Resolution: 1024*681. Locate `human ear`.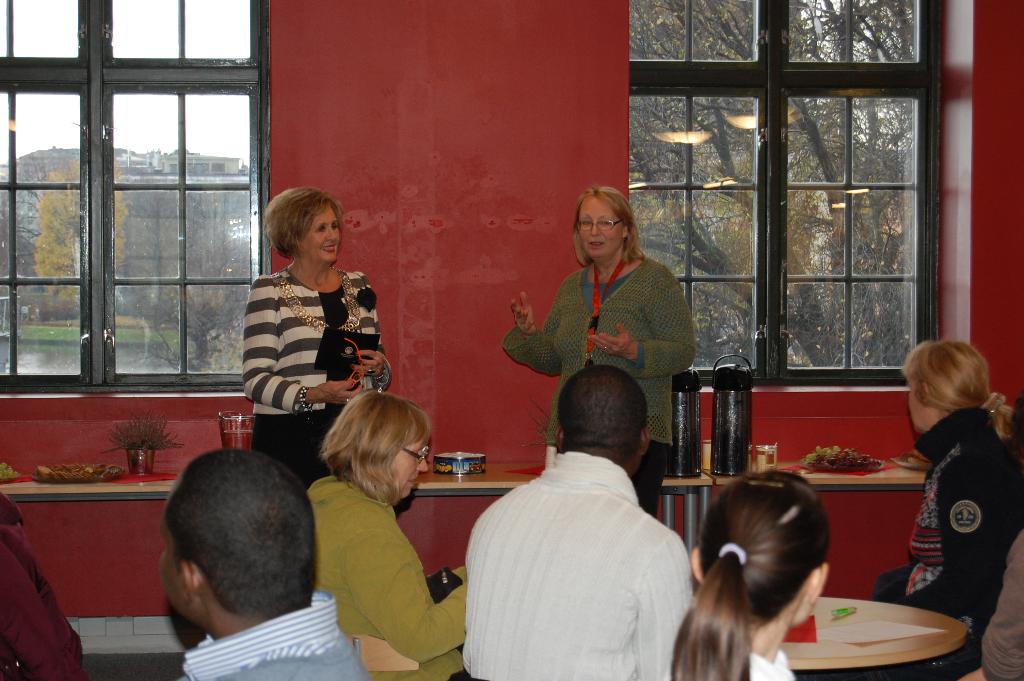
691, 548, 703, 579.
